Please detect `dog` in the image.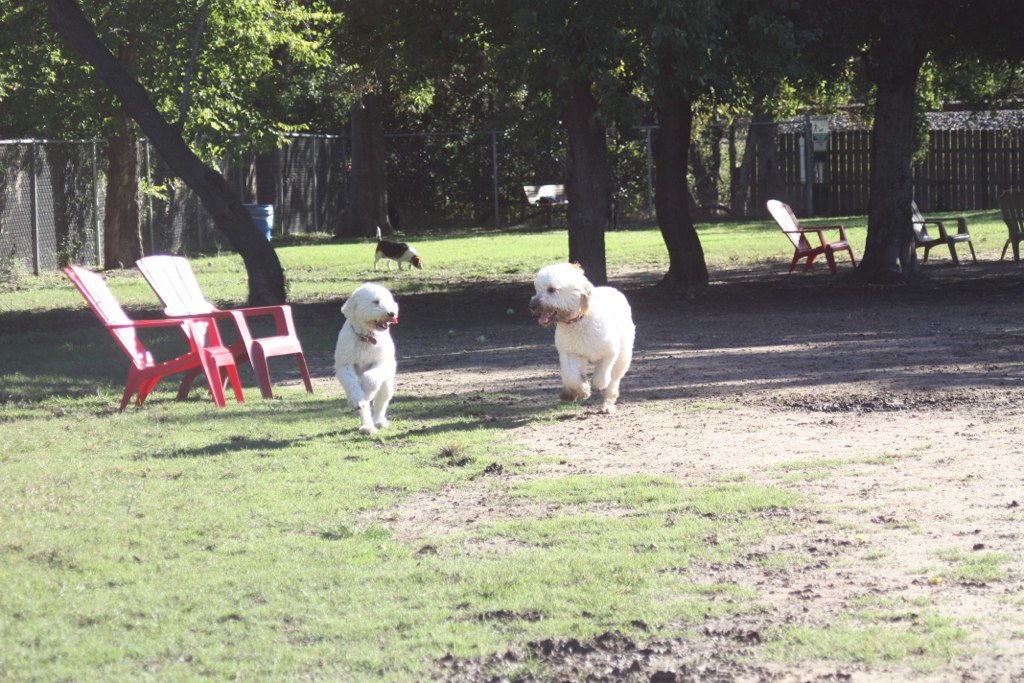
{"x1": 372, "y1": 223, "x2": 425, "y2": 276}.
